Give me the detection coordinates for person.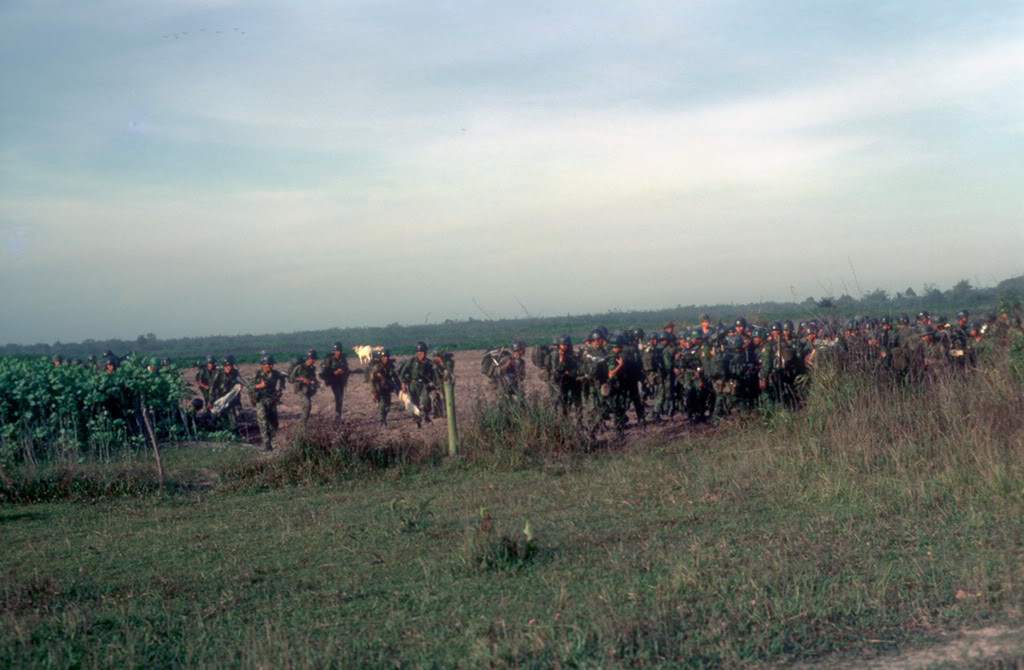
498 340 530 408.
